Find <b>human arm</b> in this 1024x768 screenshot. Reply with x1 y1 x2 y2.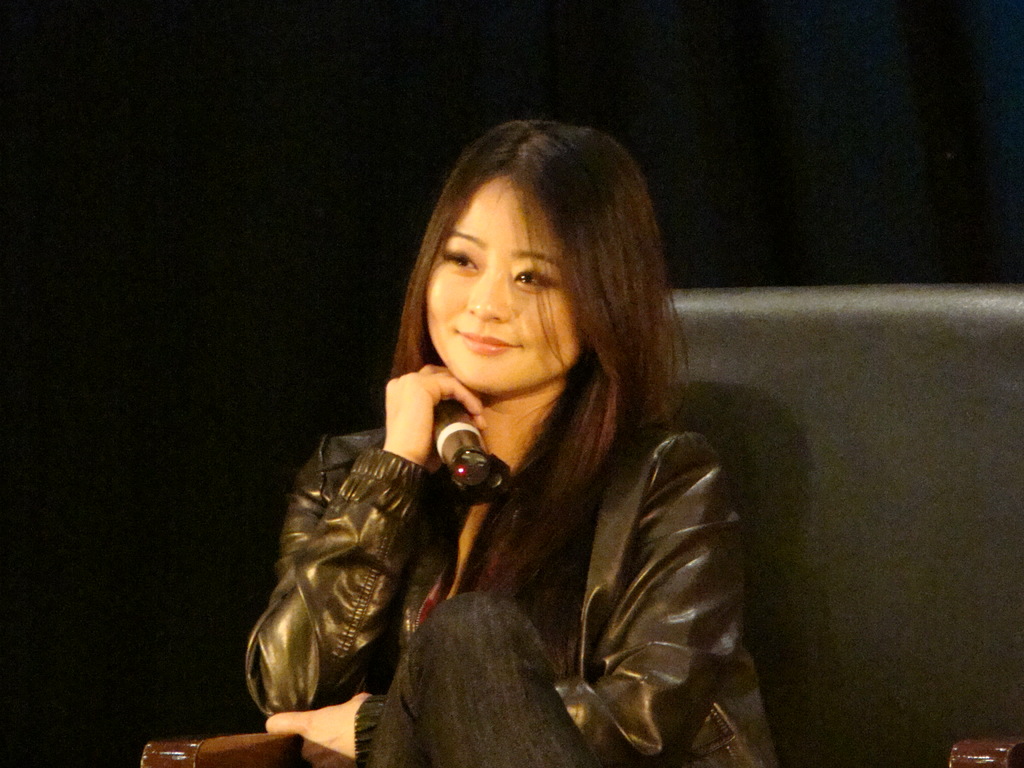
262 431 752 767.
